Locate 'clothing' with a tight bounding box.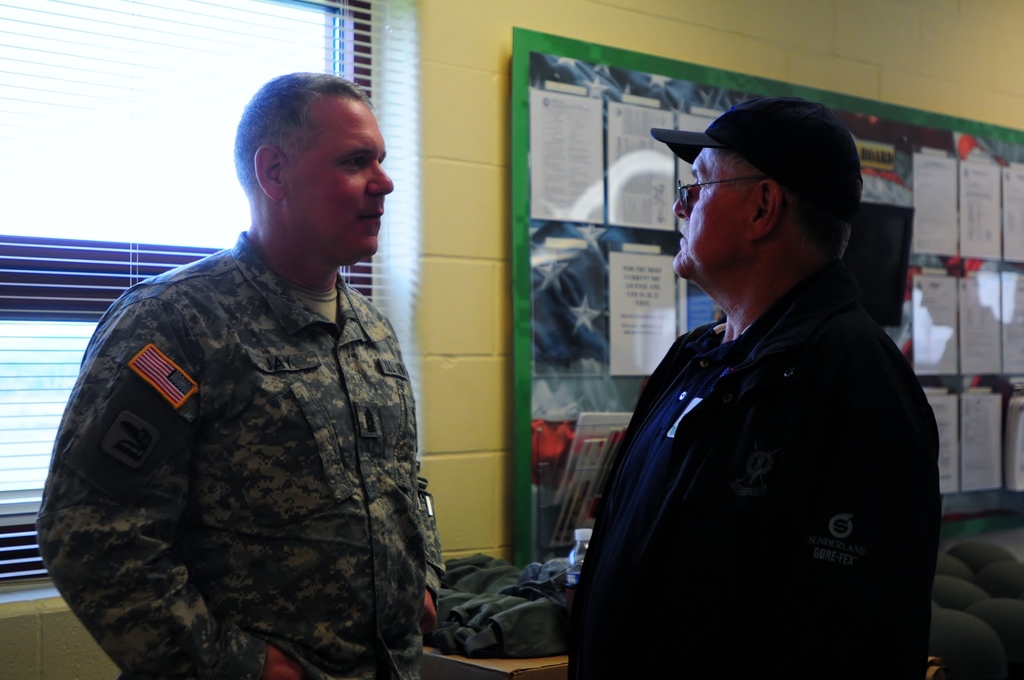
pyautogui.locateOnScreen(31, 224, 449, 679).
